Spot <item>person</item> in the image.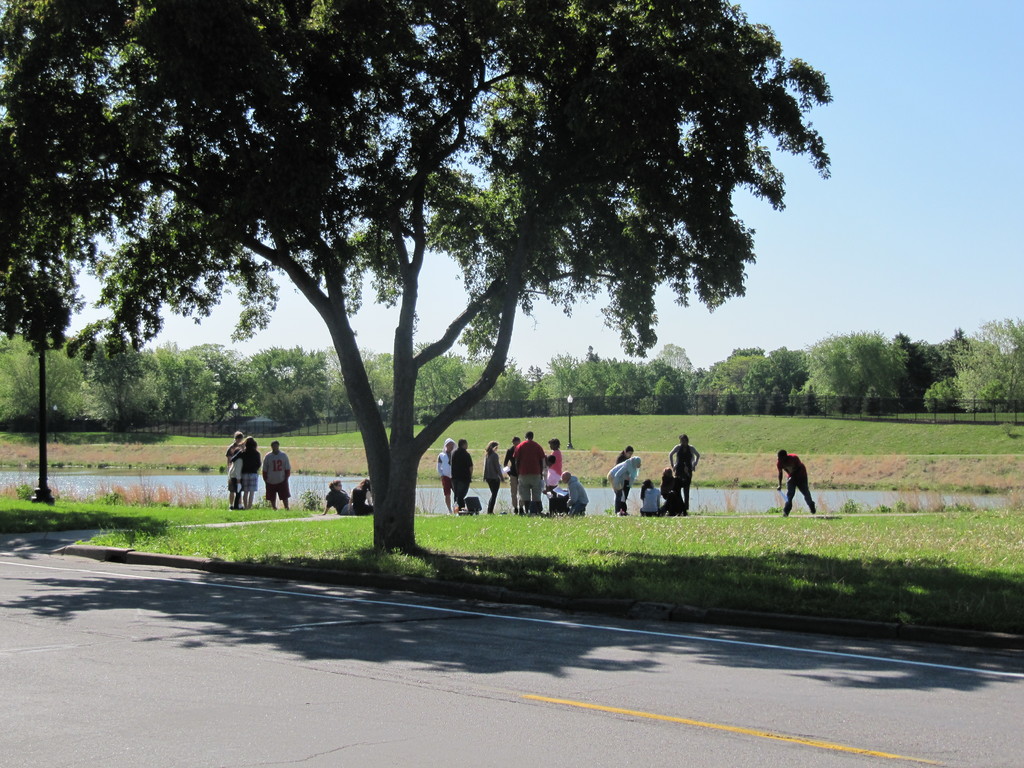
<item>person</item> found at locate(546, 436, 561, 497).
